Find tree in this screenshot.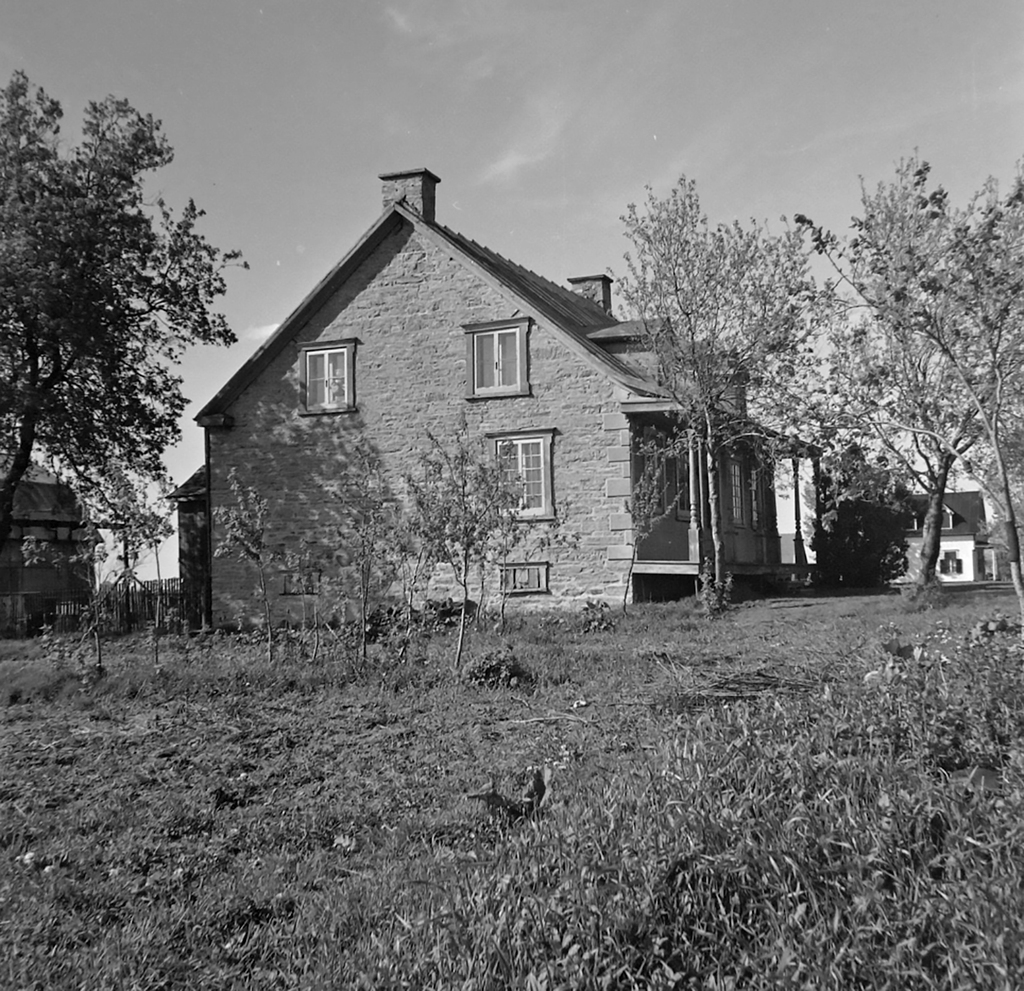
The bounding box for tree is box(17, 50, 225, 669).
